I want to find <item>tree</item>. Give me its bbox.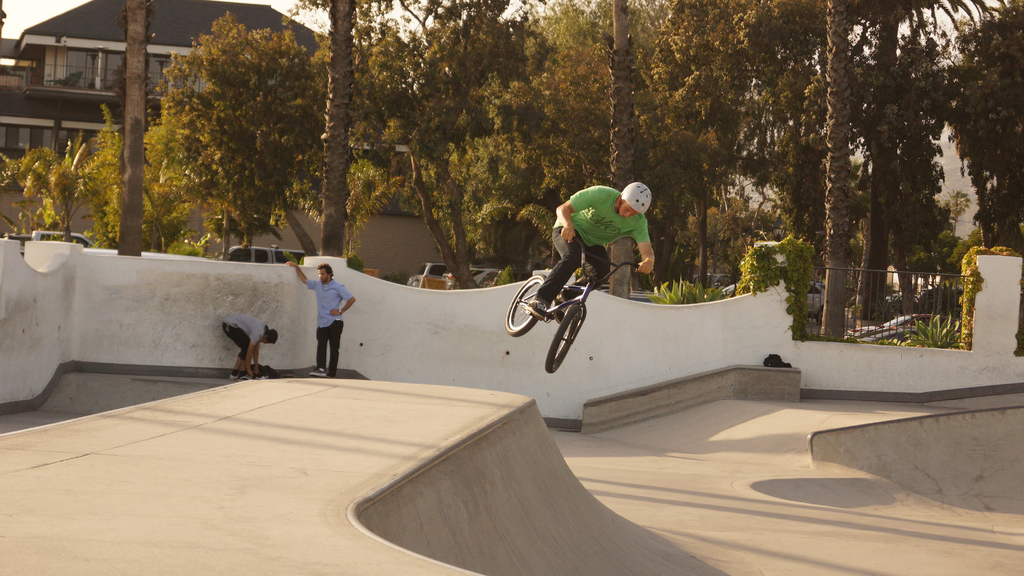
rect(111, 0, 152, 260).
